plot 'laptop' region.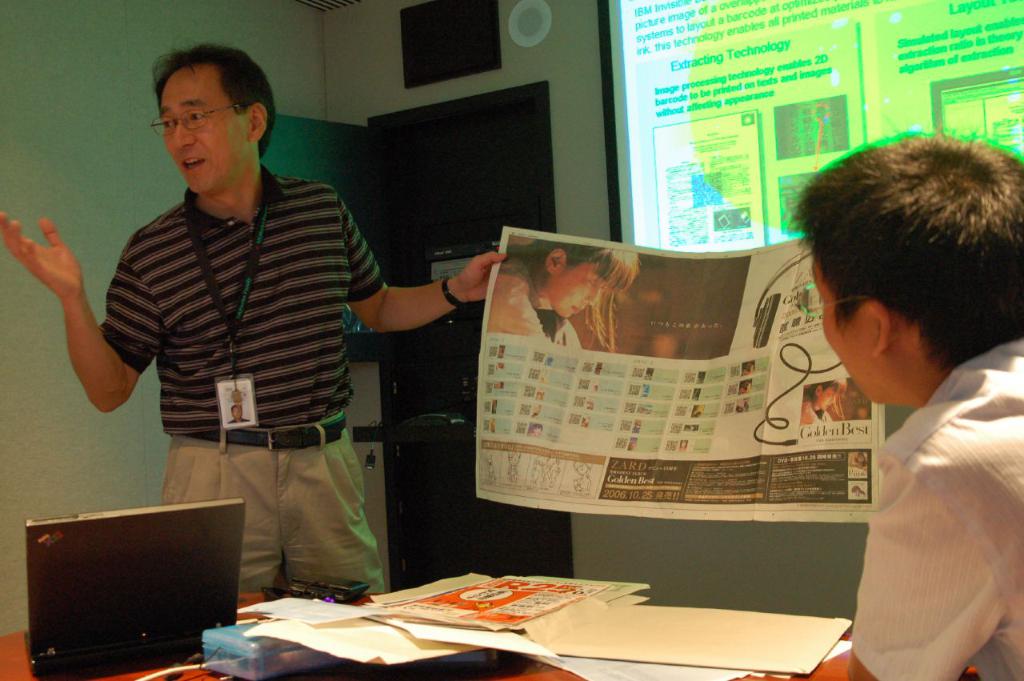
Plotted at rect(26, 499, 241, 678).
